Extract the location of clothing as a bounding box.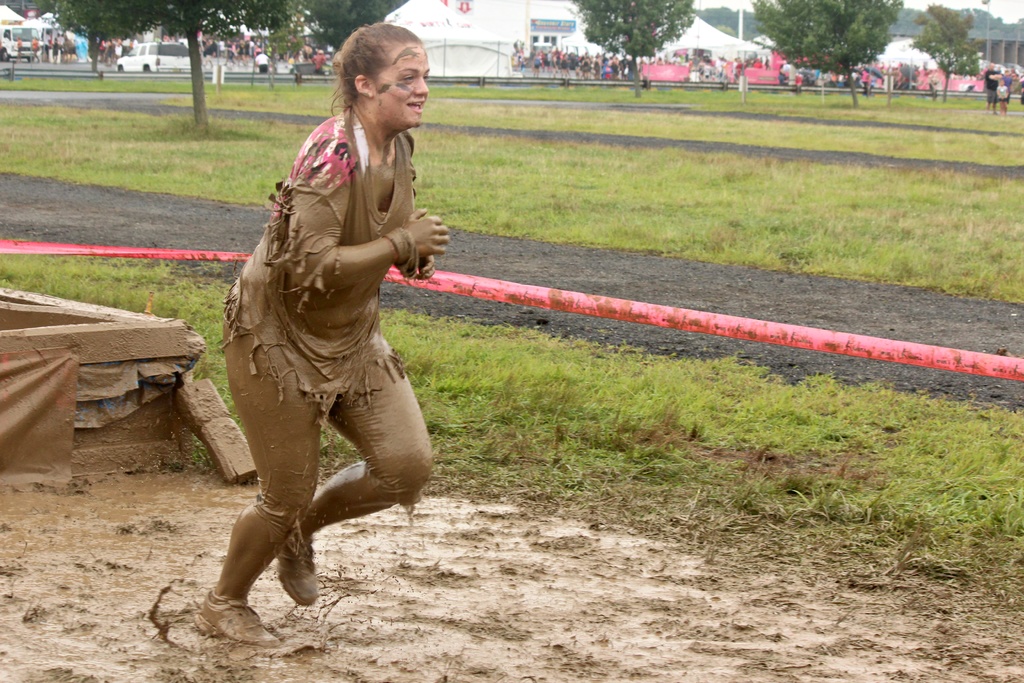
(left=212, top=89, right=439, bottom=570).
